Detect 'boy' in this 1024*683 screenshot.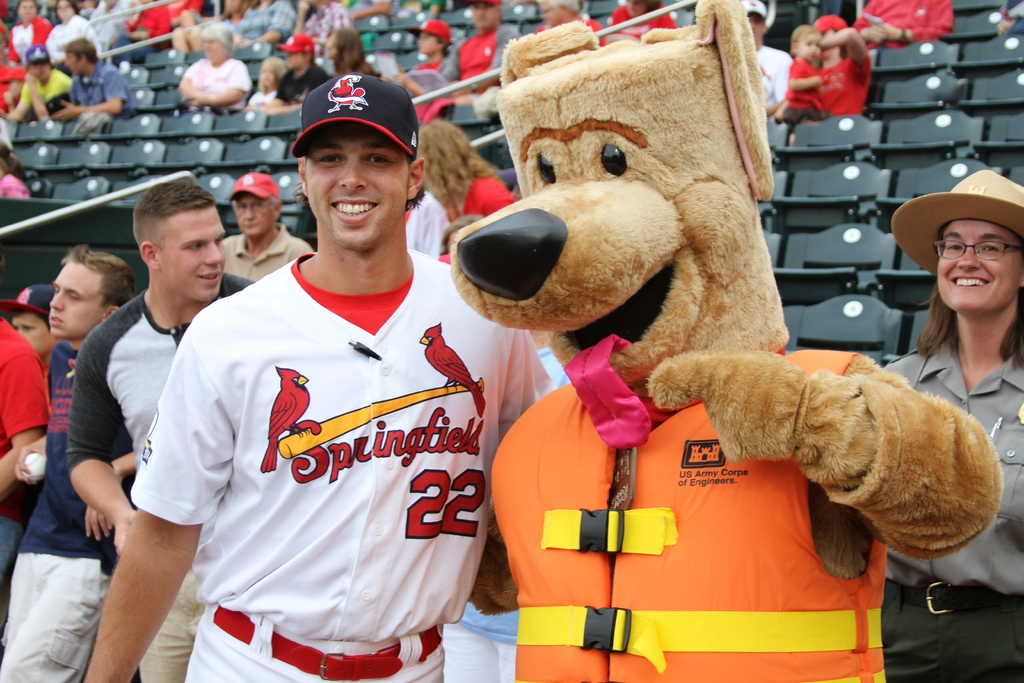
Detection: x1=0, y1=42, x2=81, y2=128.
